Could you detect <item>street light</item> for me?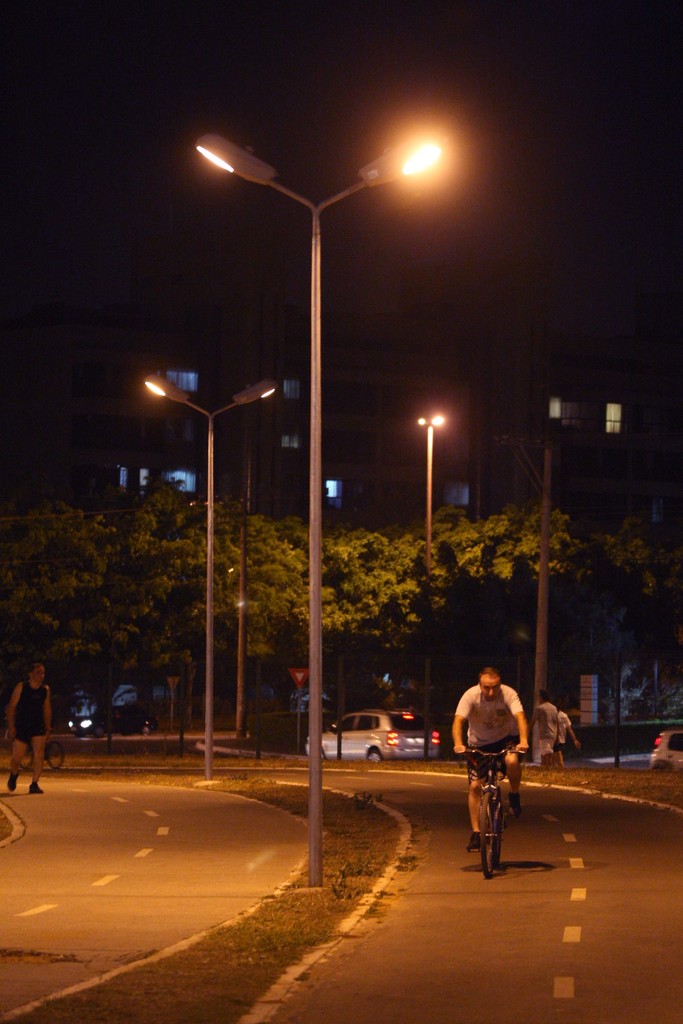
Detection result: locate(407, 404, 449, 760).
